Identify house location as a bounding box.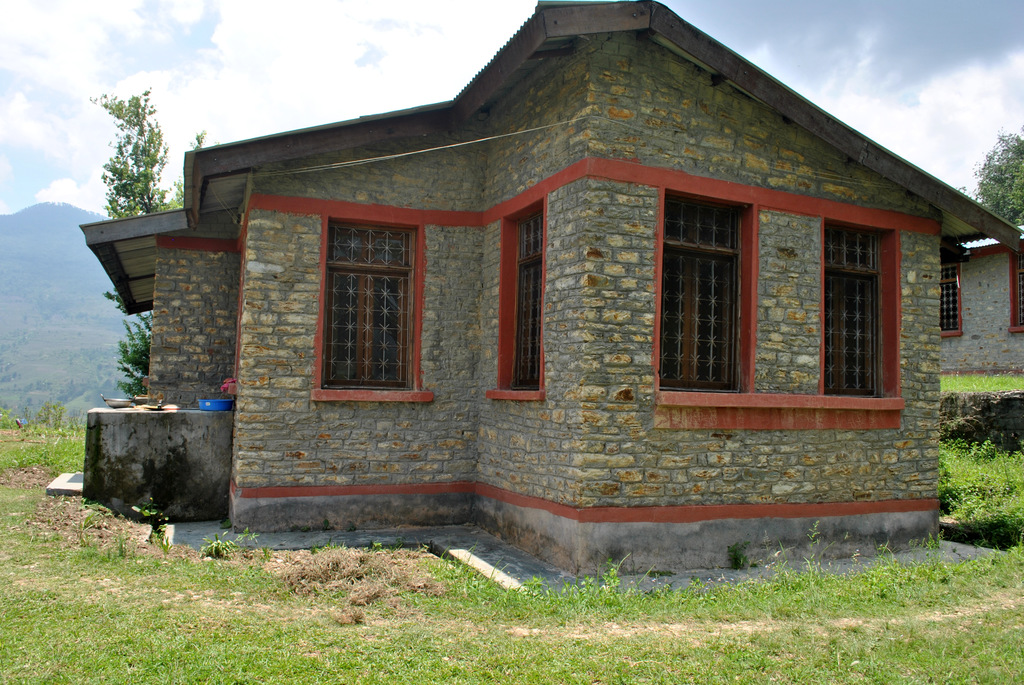
x1=108 y1=0 x2=965 y2=604.
